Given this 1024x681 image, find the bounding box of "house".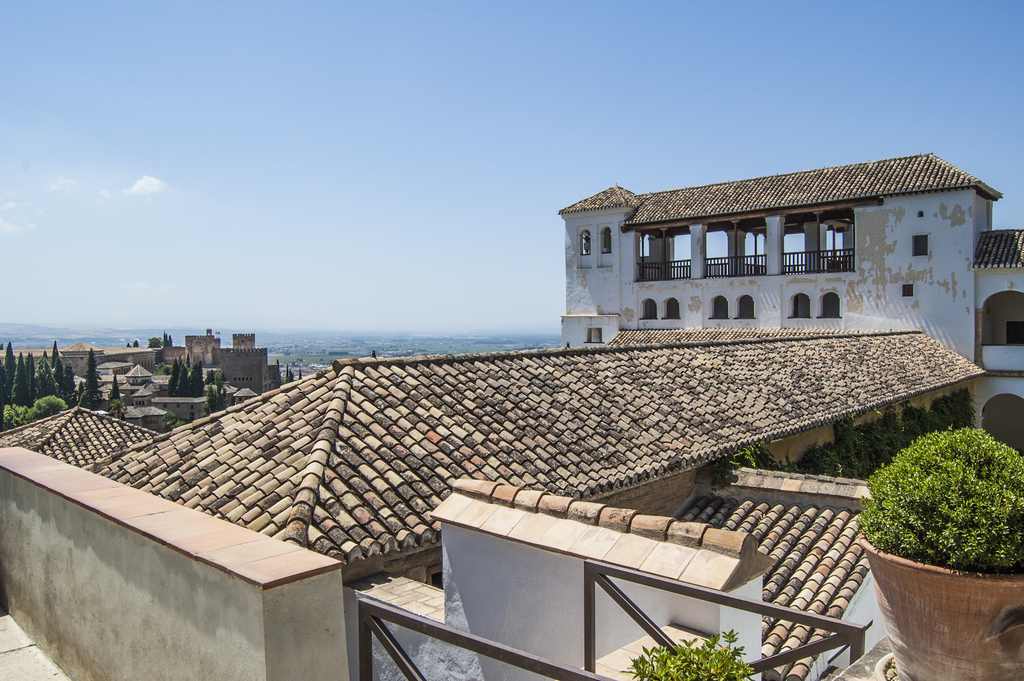
{"x1": 440, "y1": 466, "x2": 886, "y2": 639}.
